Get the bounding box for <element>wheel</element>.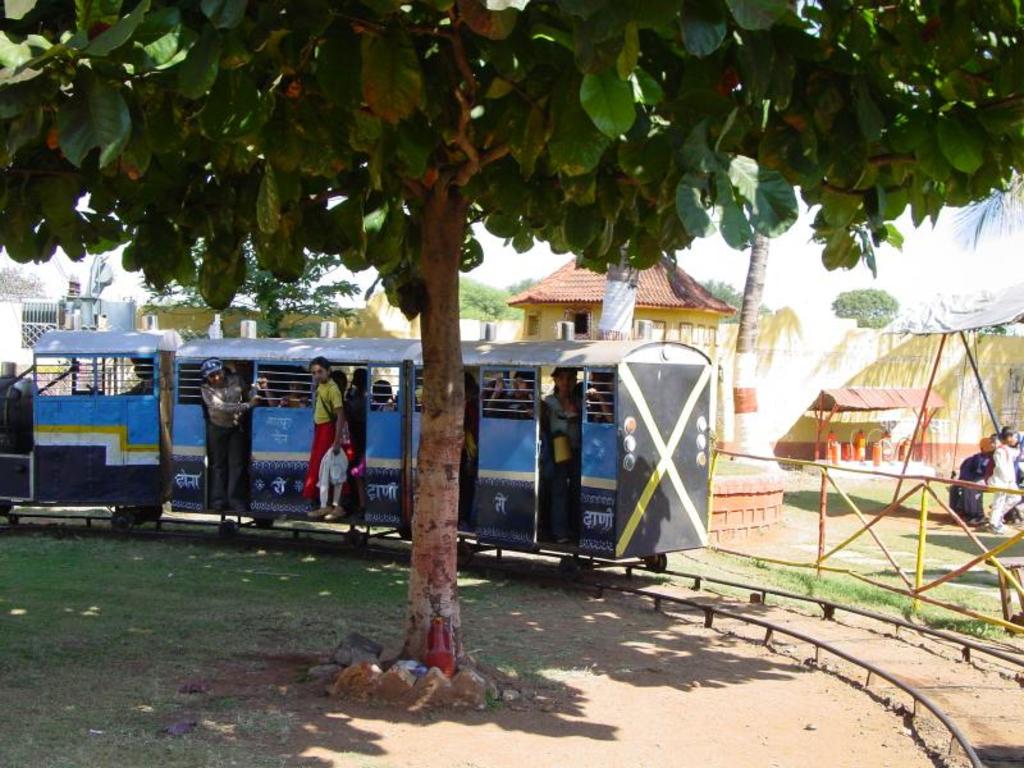
[111,509,136,534].
